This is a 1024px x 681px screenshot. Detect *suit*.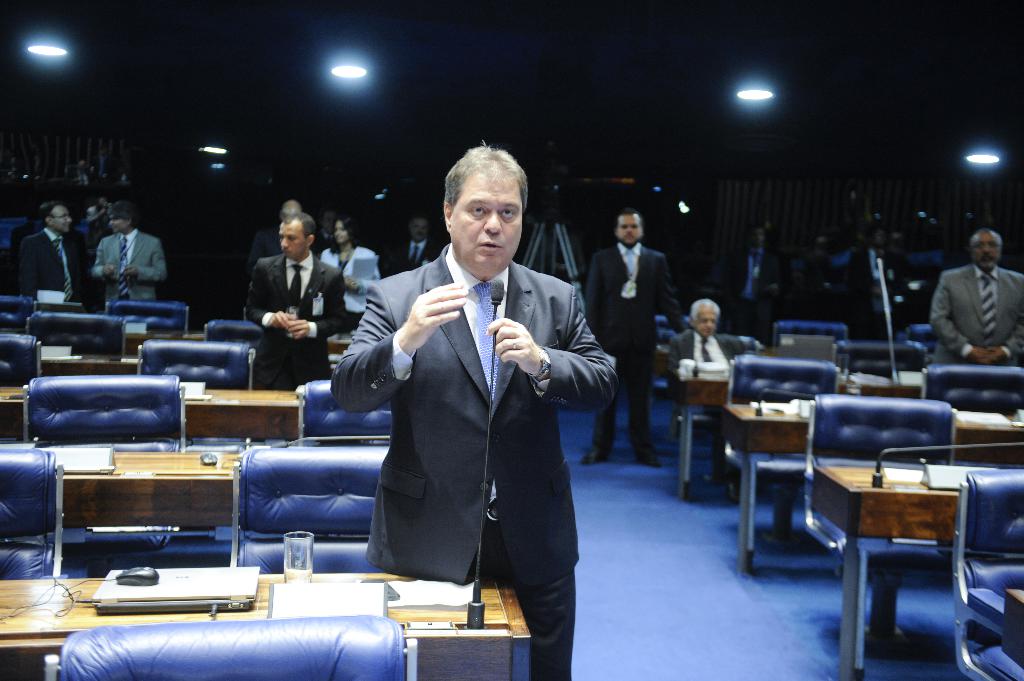
(x1=673, y1=324, x2=751, y2=461).
